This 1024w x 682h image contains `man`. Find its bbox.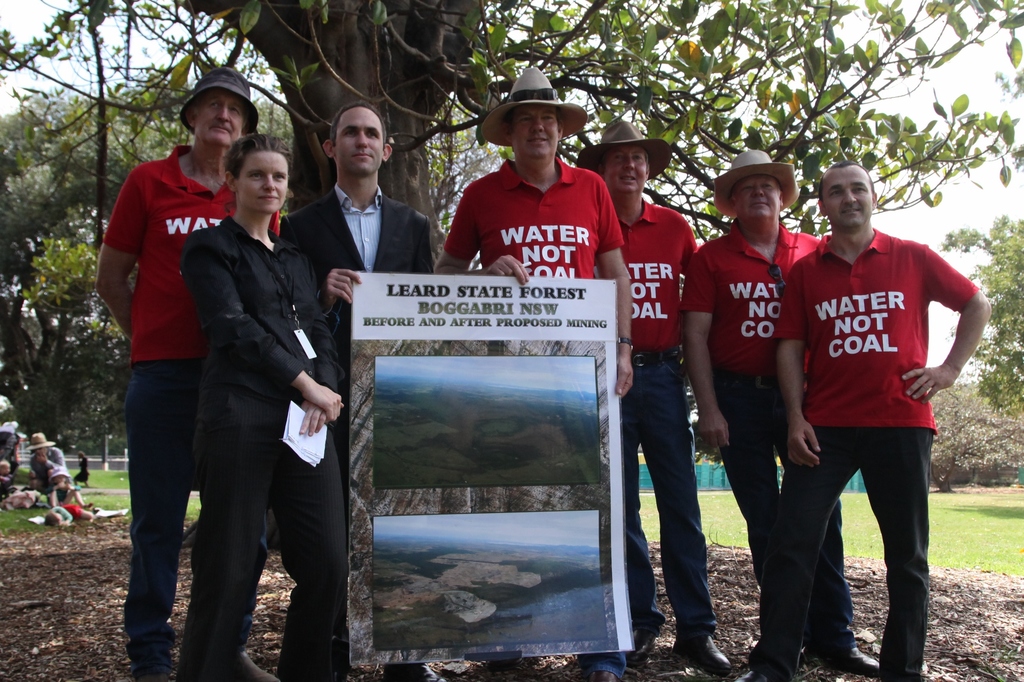
[280,99,448,681].
